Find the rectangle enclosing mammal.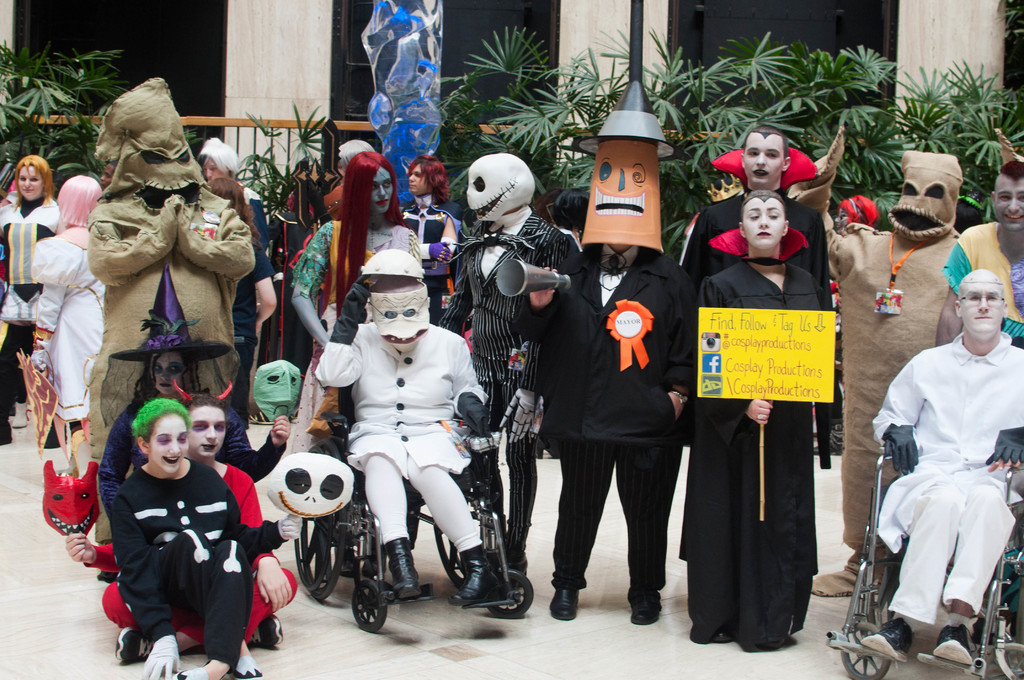
<bbox>289, 151, 428, 445</bbox>.
